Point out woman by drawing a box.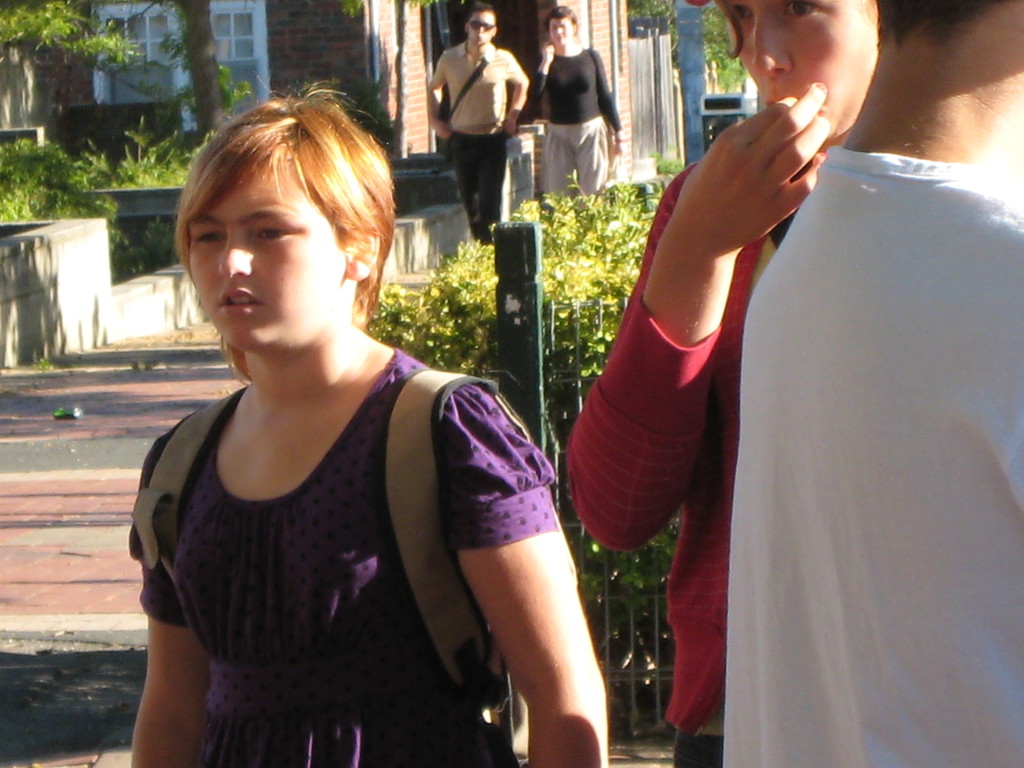
region(116, 76, 584, 765).
